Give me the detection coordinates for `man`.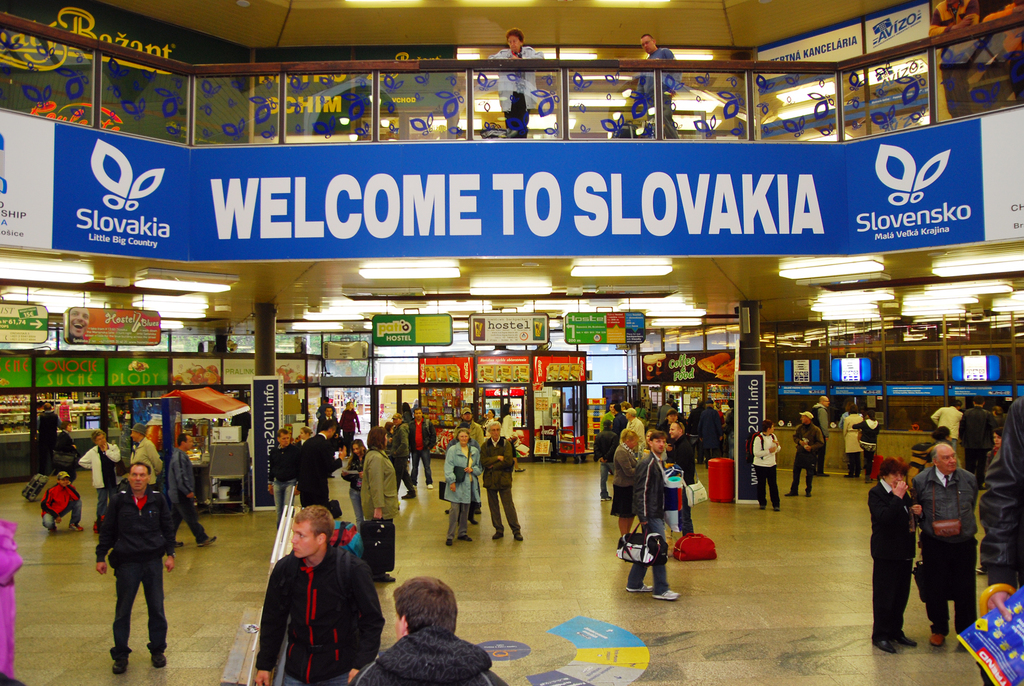
{"x1": 300, "y1": 422, "x2": 331, "y2": 511}.
